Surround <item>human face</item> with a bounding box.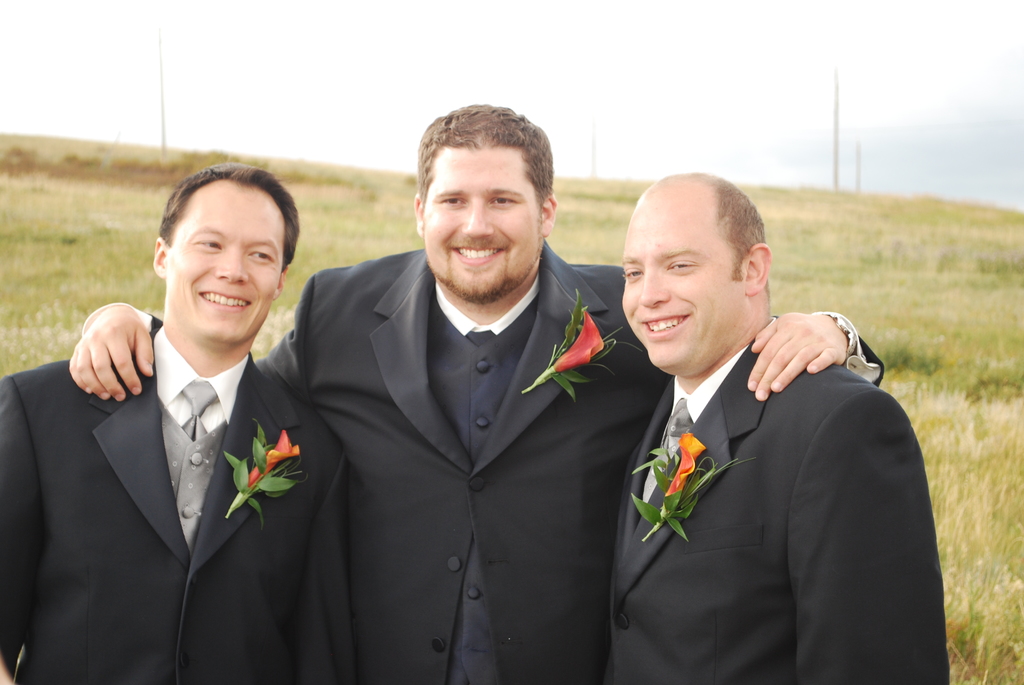
box=[424, 151, 543, 298].
